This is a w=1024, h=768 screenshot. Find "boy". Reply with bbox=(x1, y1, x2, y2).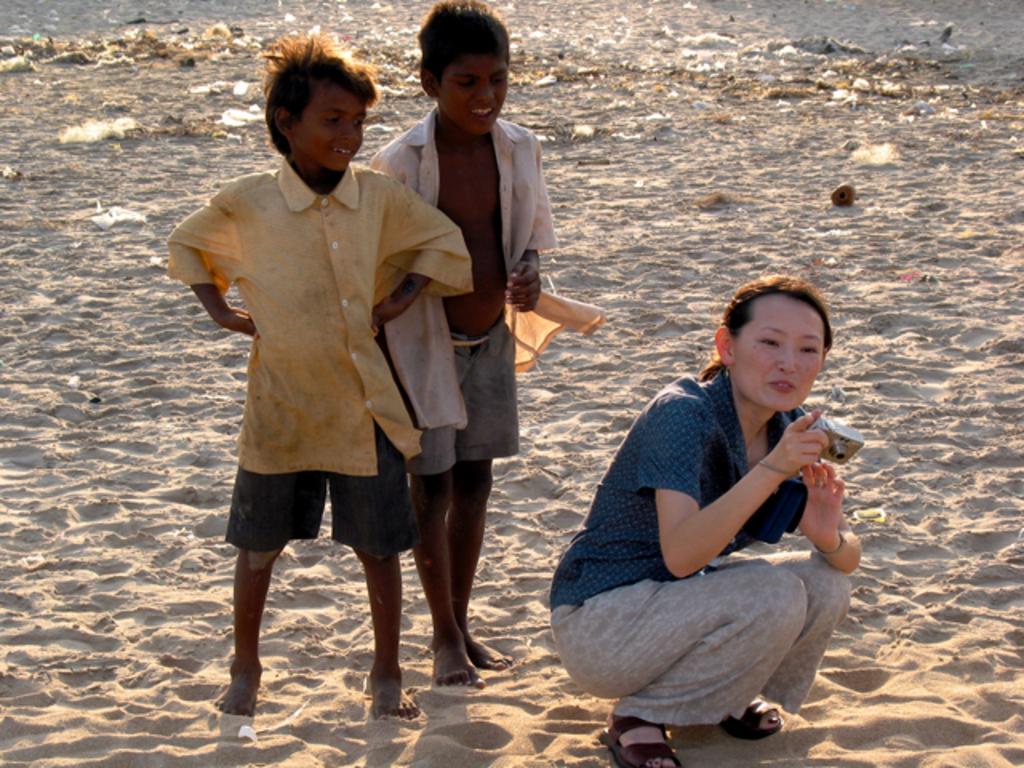
bbox=(366, 0, 568, 698).
